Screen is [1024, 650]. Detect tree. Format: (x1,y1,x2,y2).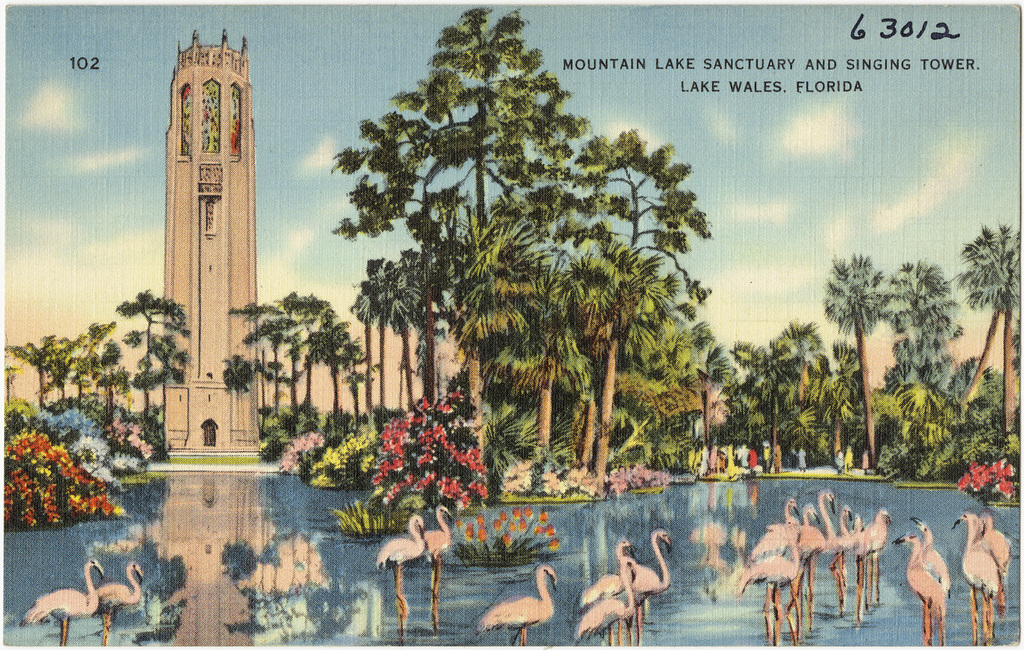
(957,227,1021,444).
